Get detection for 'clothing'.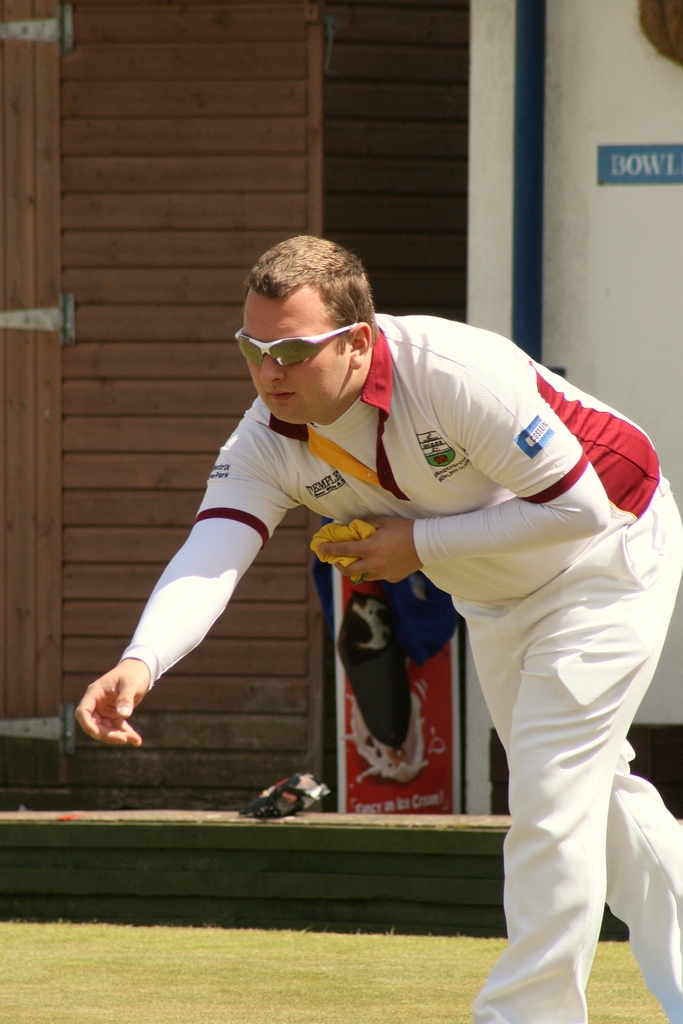
Detection: 198,315,682,1023.
